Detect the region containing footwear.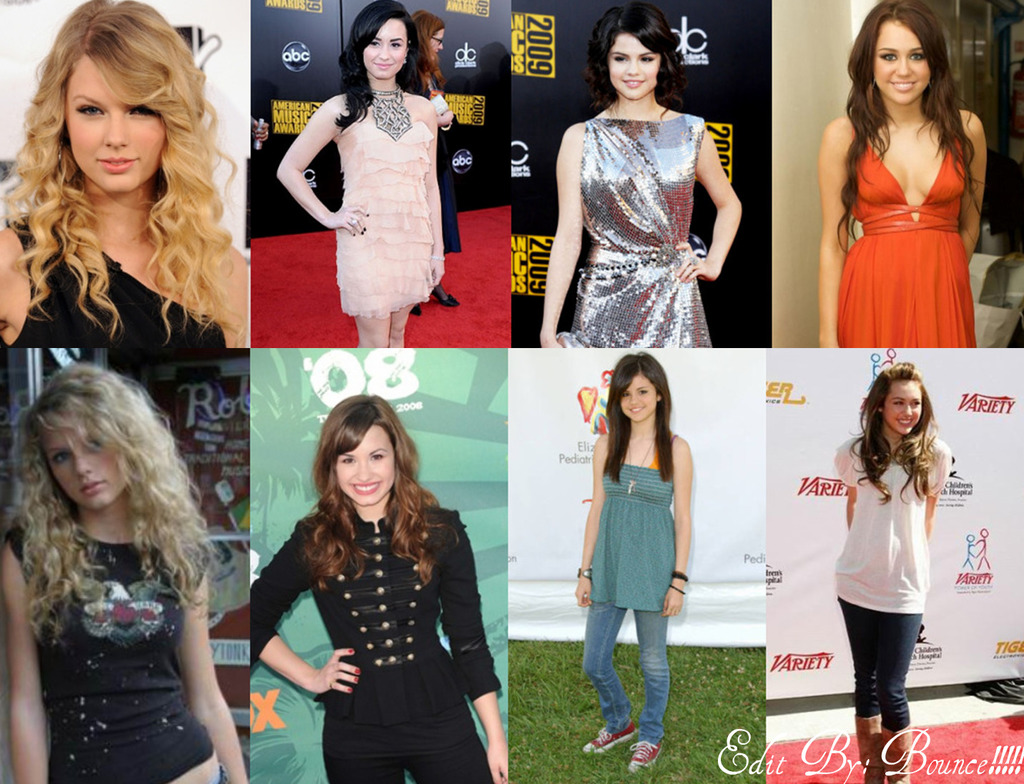
BBox(853, 713, 886, 783).
